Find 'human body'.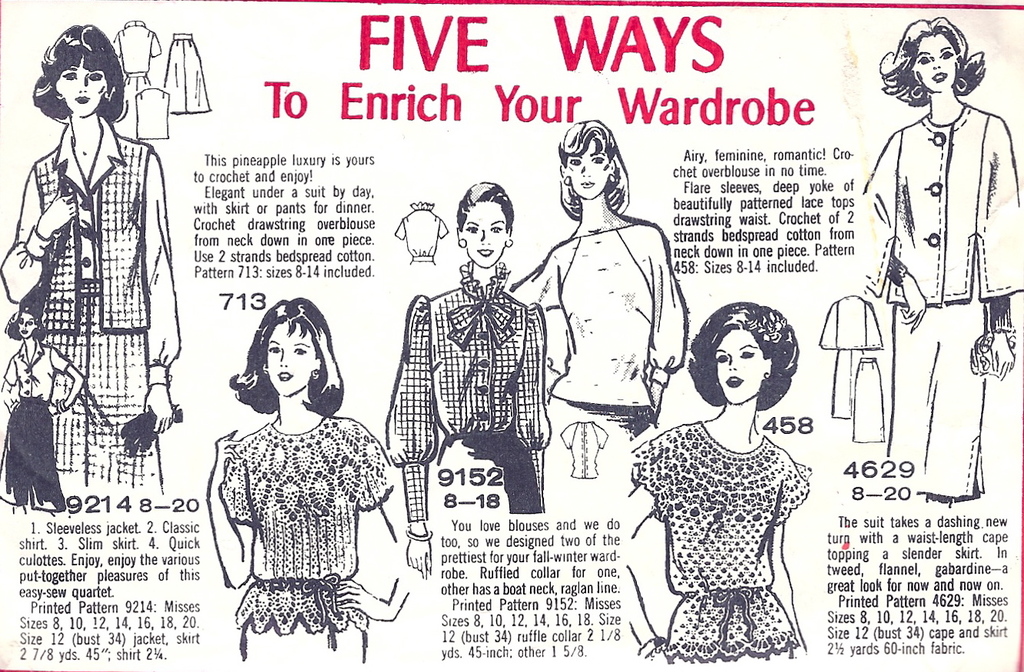
(502,118,687,445).
